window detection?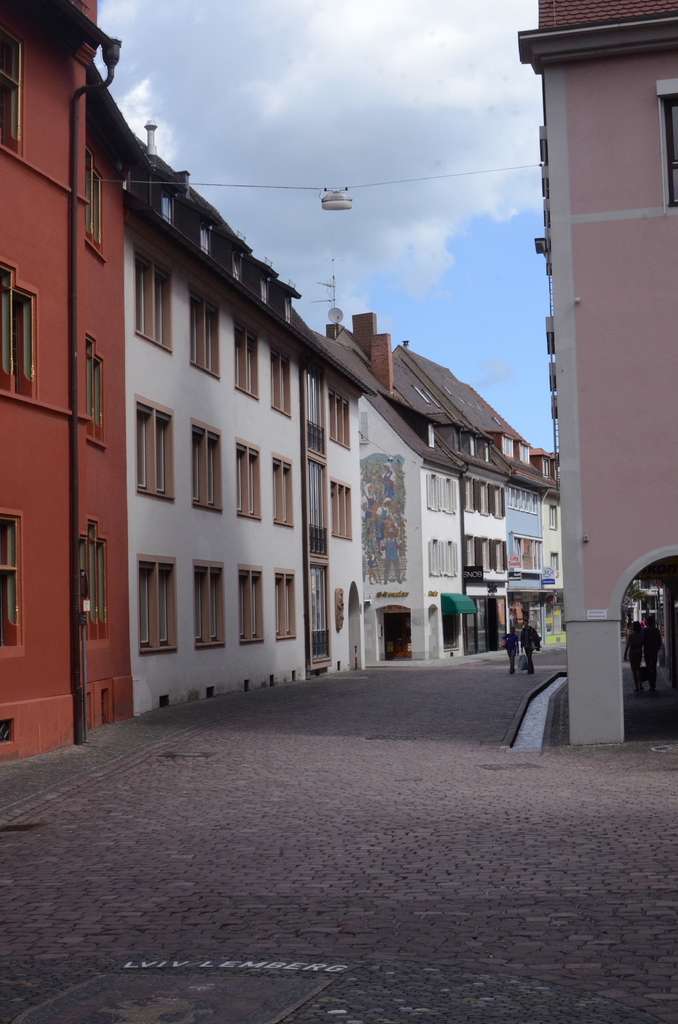
(133, 399, 174, 493)
